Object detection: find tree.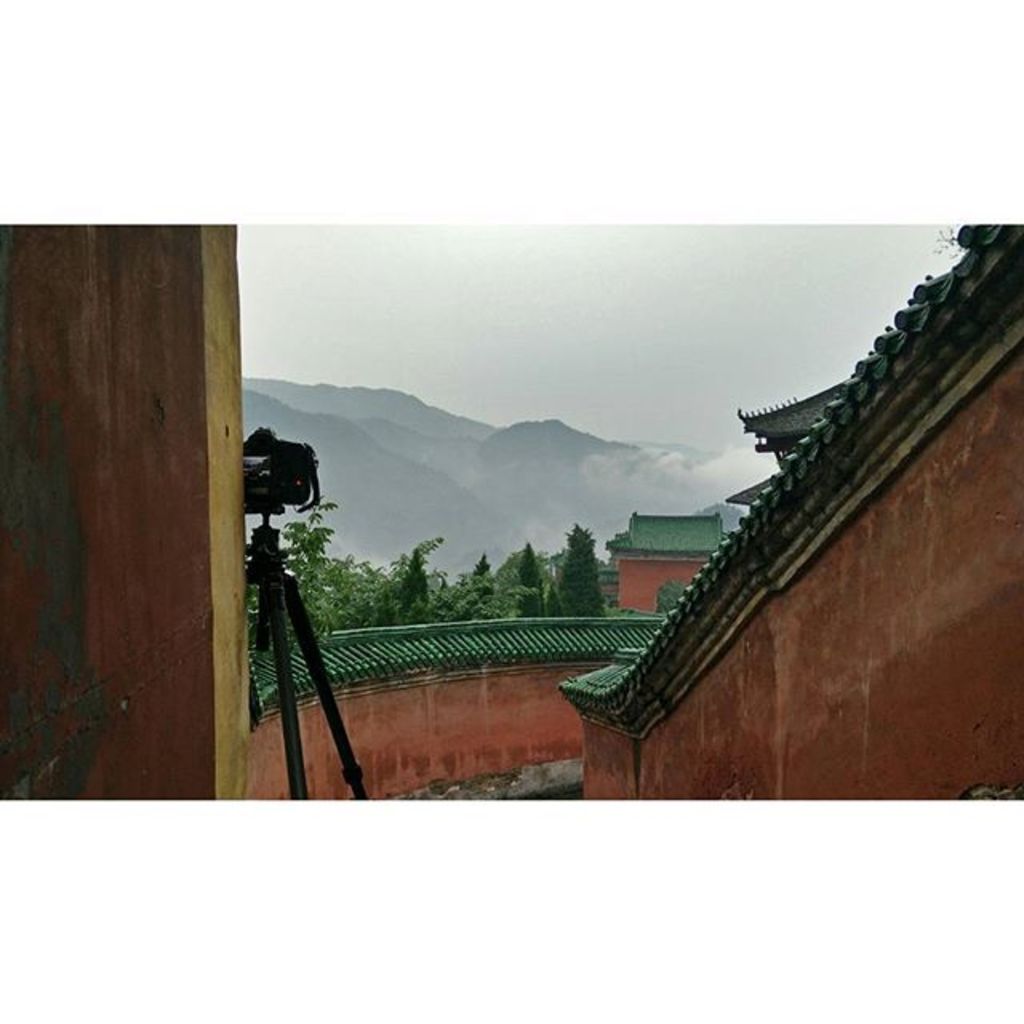
x1=472 y1=555 x2=490 y2=578.
